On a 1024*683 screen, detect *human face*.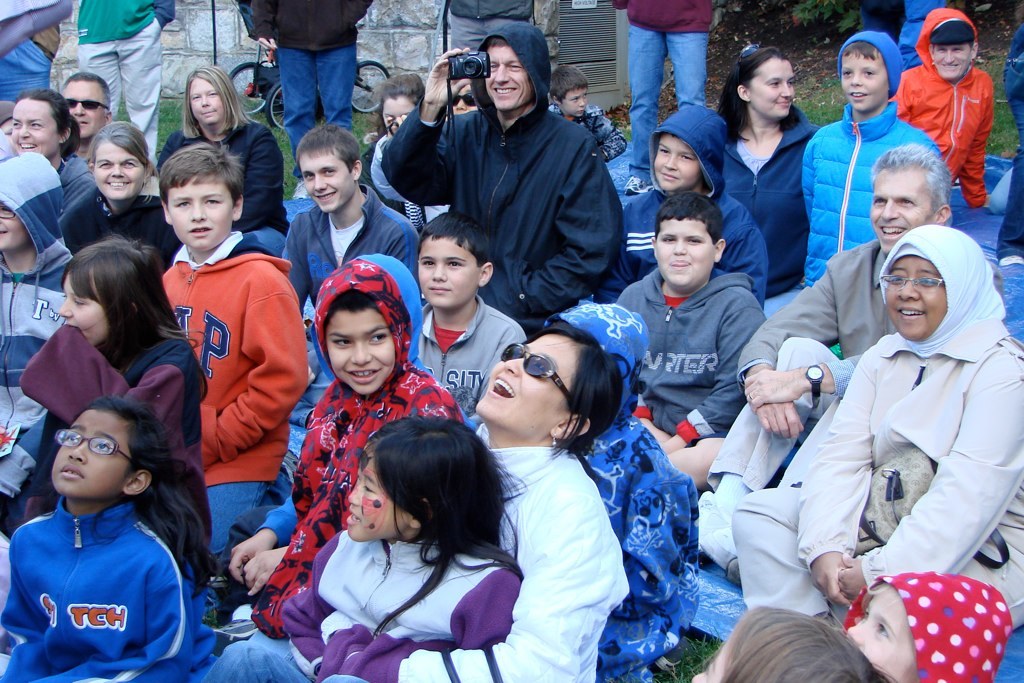
l=851, t=586, r=920, b=682.
